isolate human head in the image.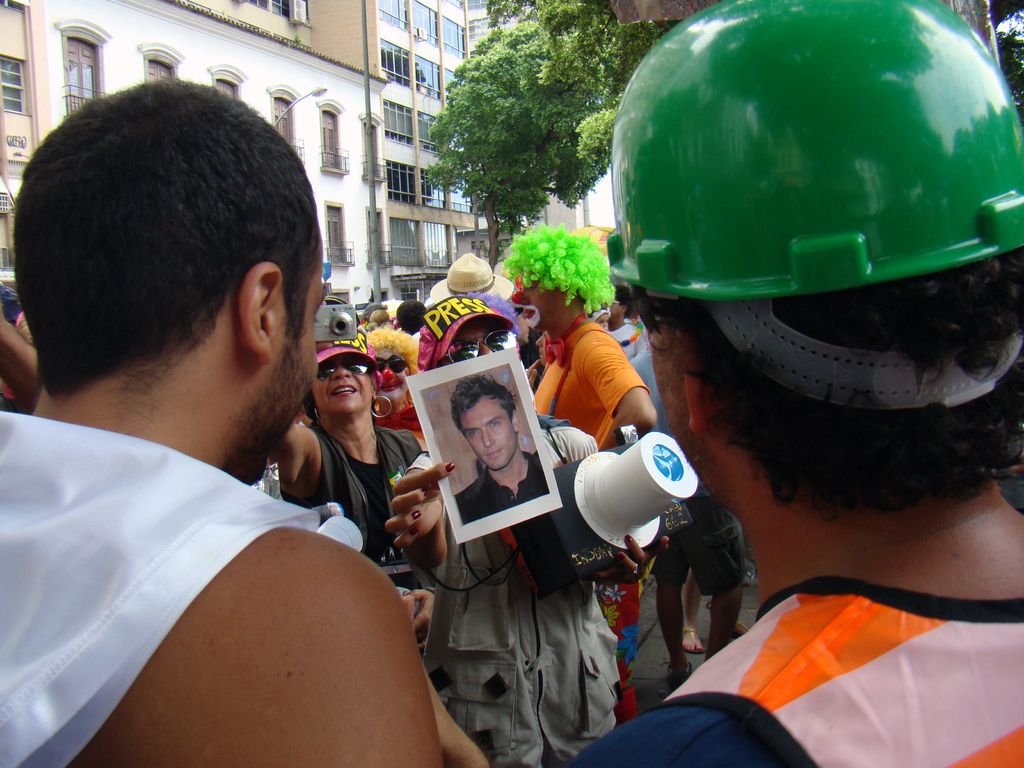
Isolated region: bbox(308, 336, 378, 419).
